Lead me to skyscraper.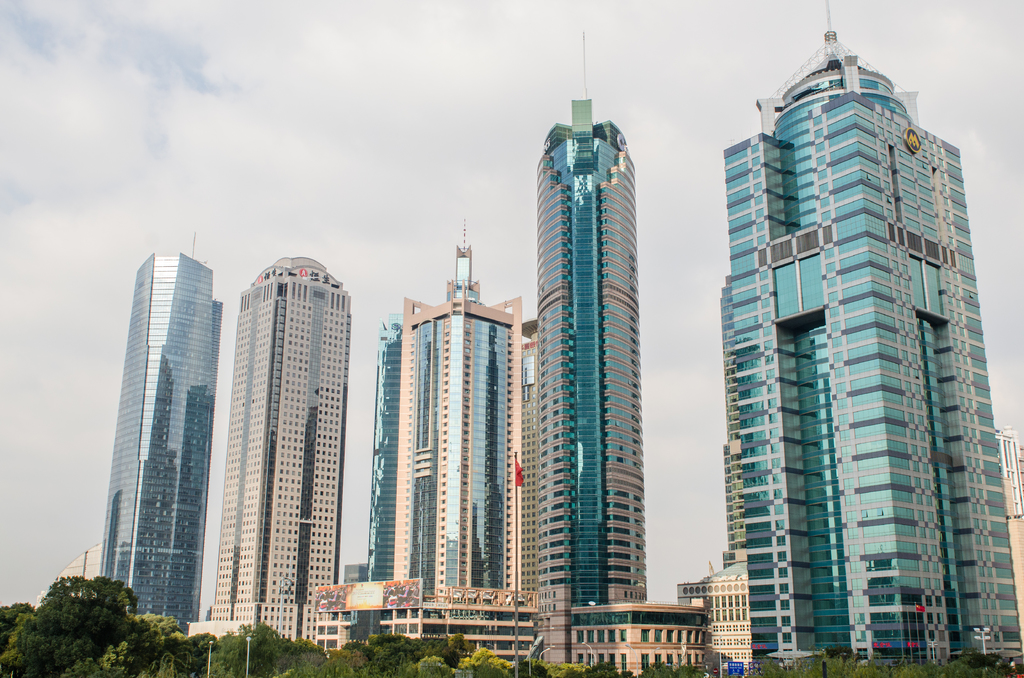
Lead to [x1=380, y1=220, x2=531, y2=672].
